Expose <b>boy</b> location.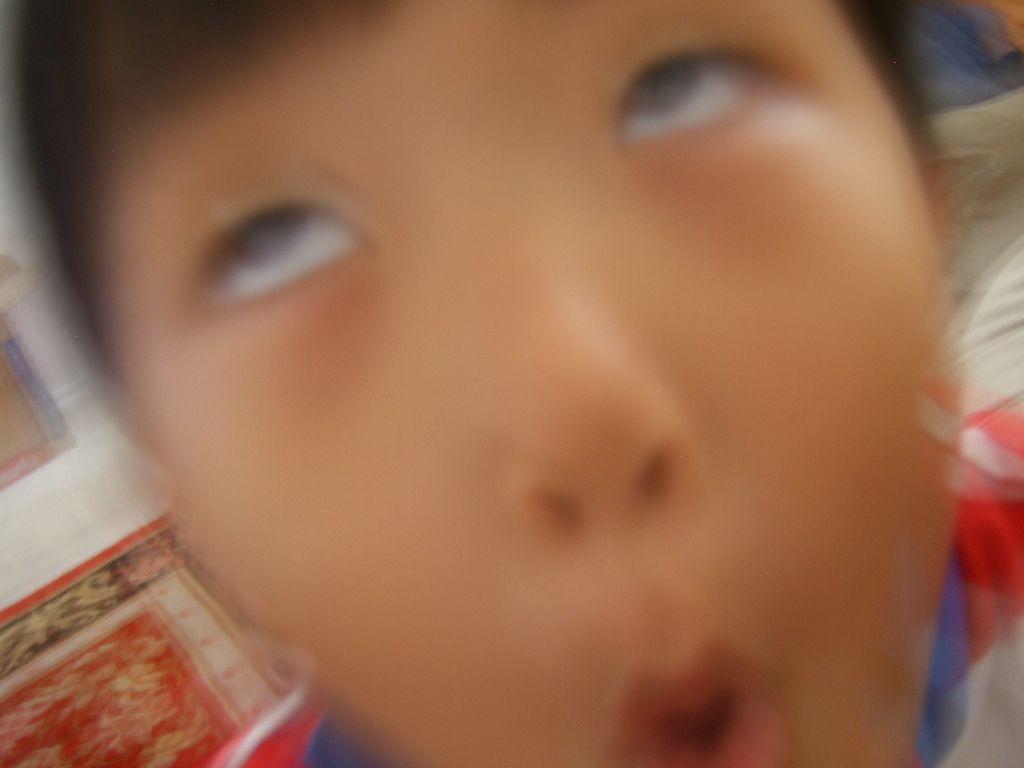
Exposed at crop(8, 12, 1021, 767).
